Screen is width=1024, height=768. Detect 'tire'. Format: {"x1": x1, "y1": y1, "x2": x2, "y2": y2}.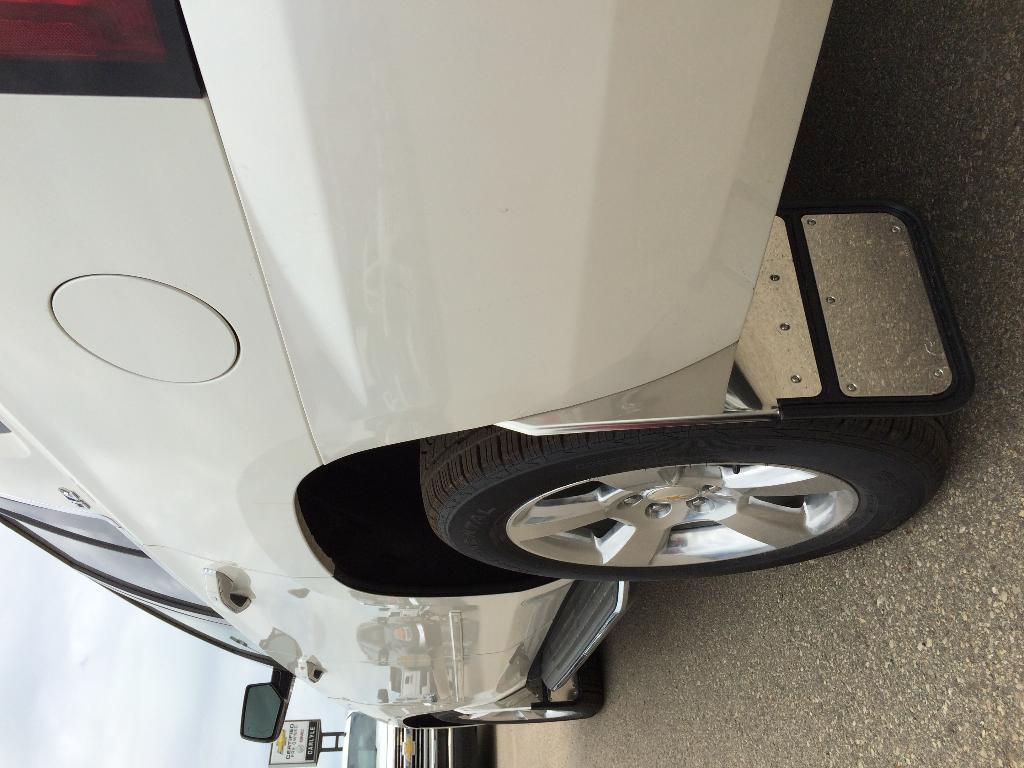
{"x1": 436, "y1": 673, "x2": 602, "y2": 720}.
